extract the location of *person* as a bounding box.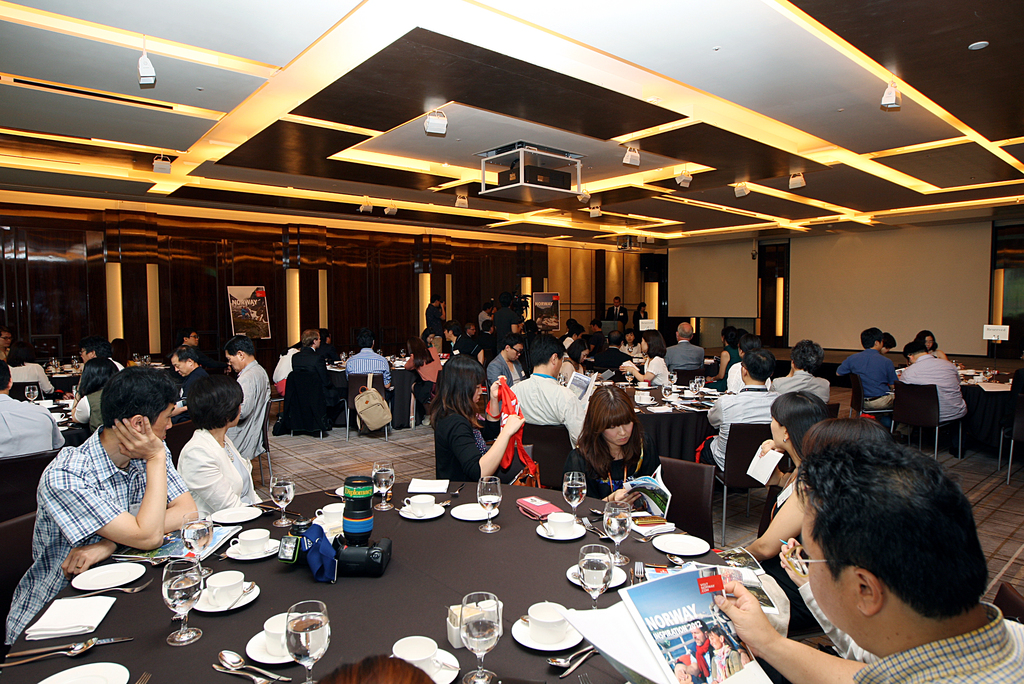
detection(570, 384, 668, 521).
